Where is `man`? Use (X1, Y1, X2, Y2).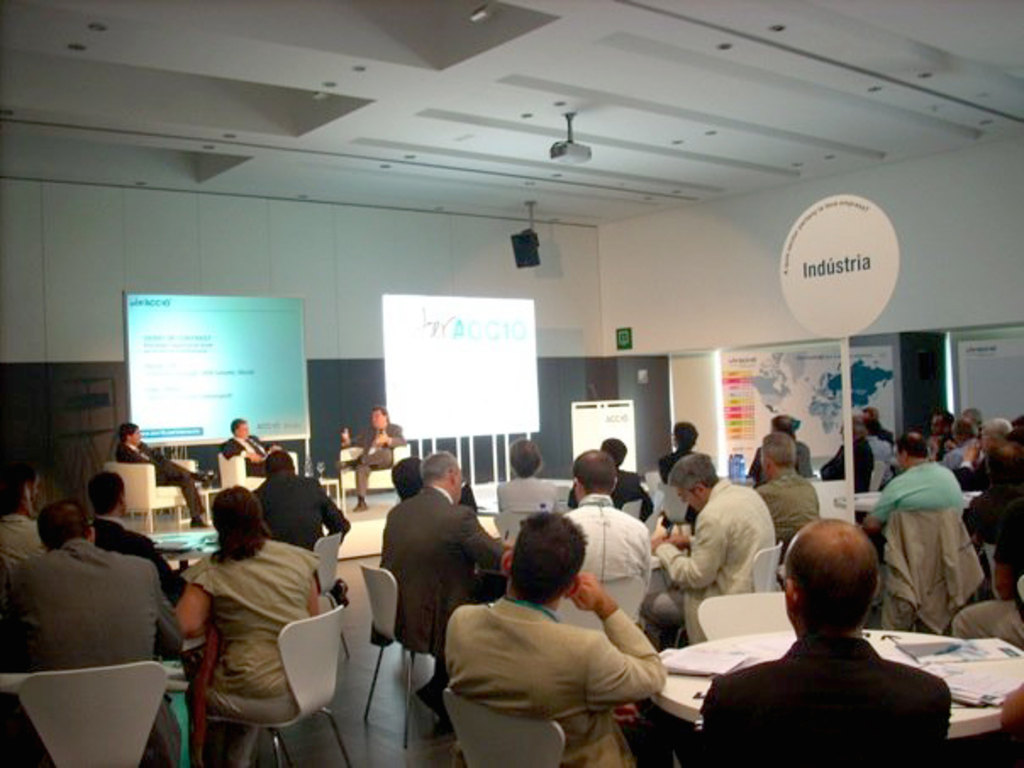
(0, 498, 185, 760).
